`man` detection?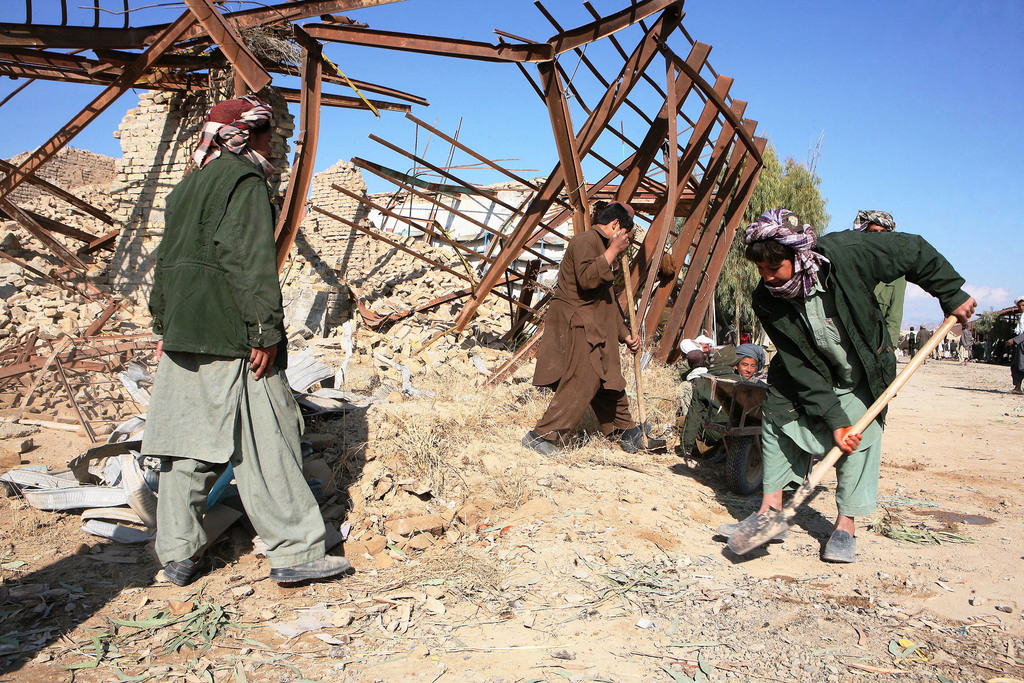
bbox=(1003, 296, 1022, 394)
